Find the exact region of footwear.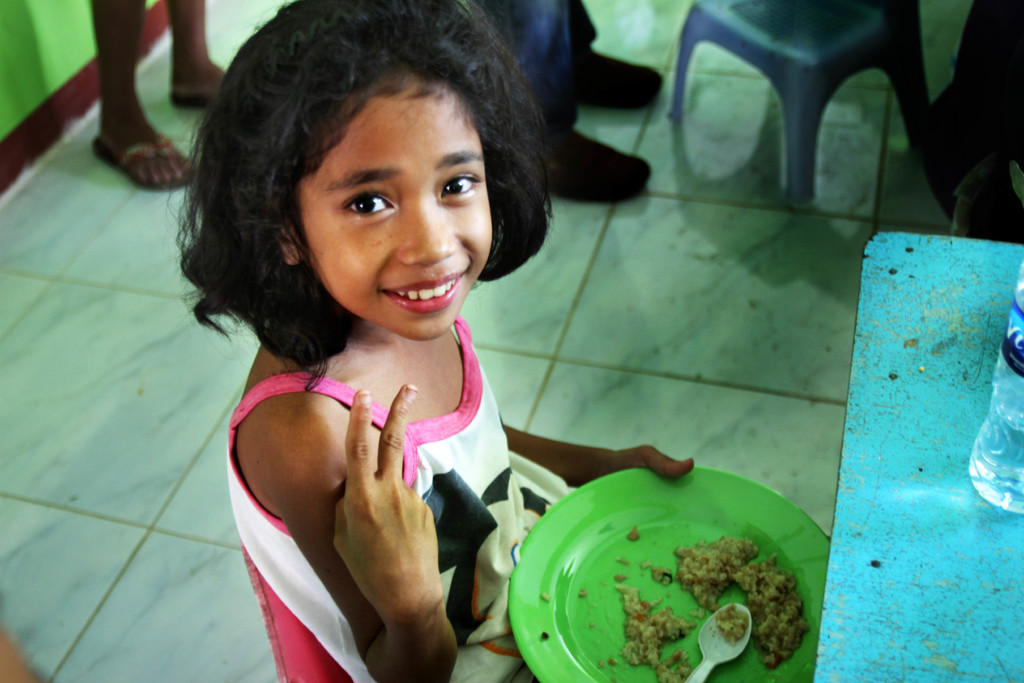
Exact region: (529, 123, 655, 202).
